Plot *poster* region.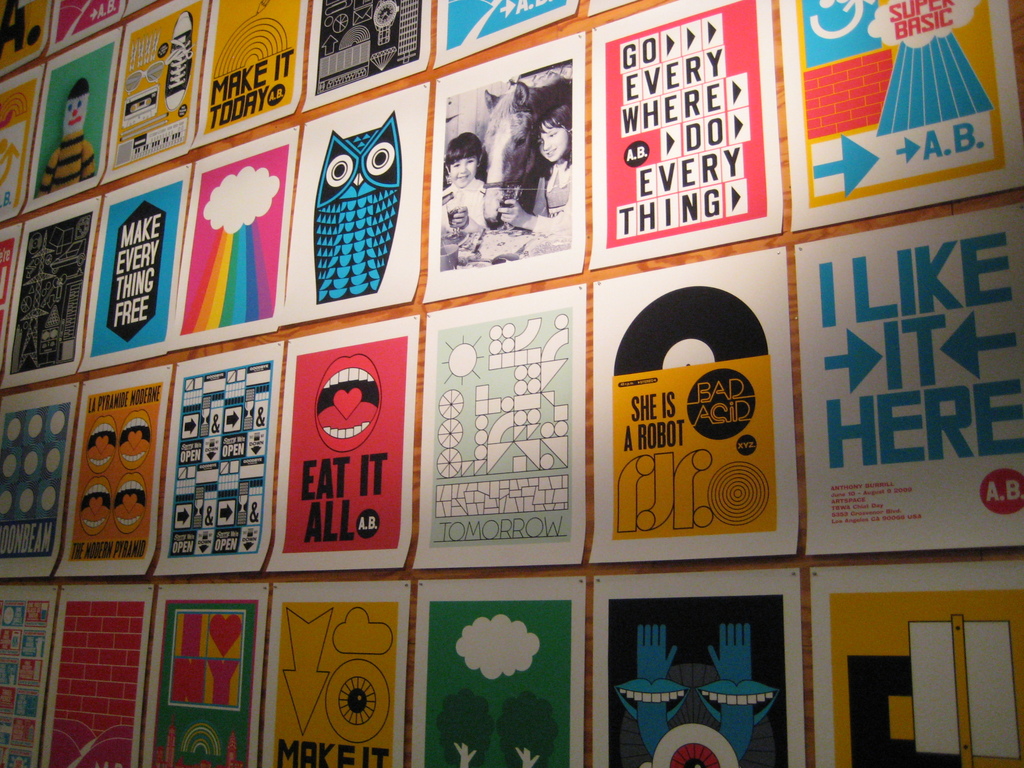
Plotted at left=408, top=285, right=585, bottom=570.
